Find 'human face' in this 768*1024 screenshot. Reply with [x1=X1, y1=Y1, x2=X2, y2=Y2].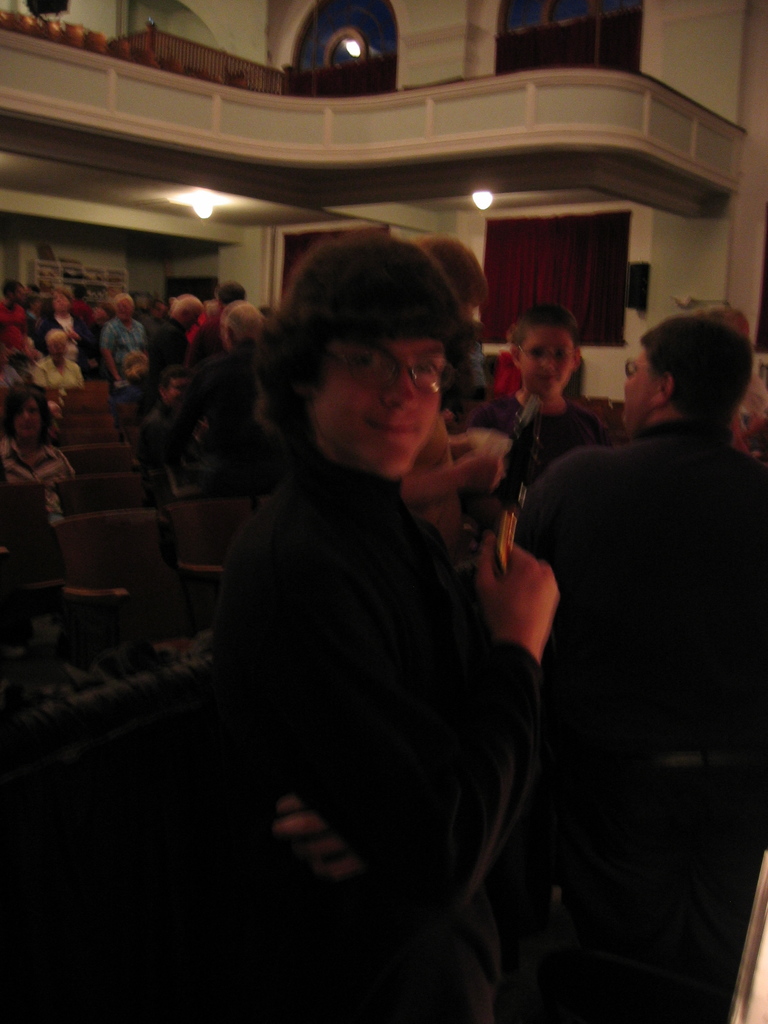
[x1=317, y1=339, x2=445, y2=474].
